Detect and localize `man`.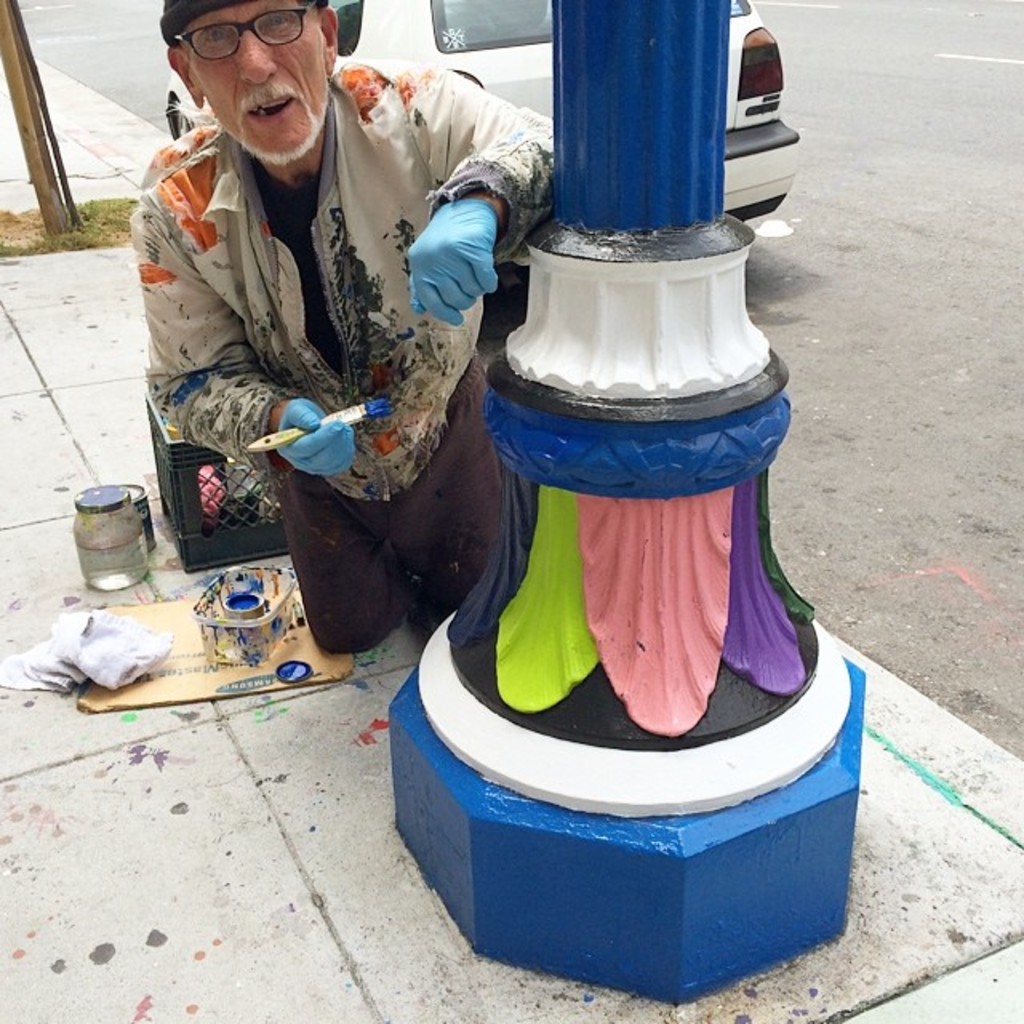
Localized at 147/6/498/678.
